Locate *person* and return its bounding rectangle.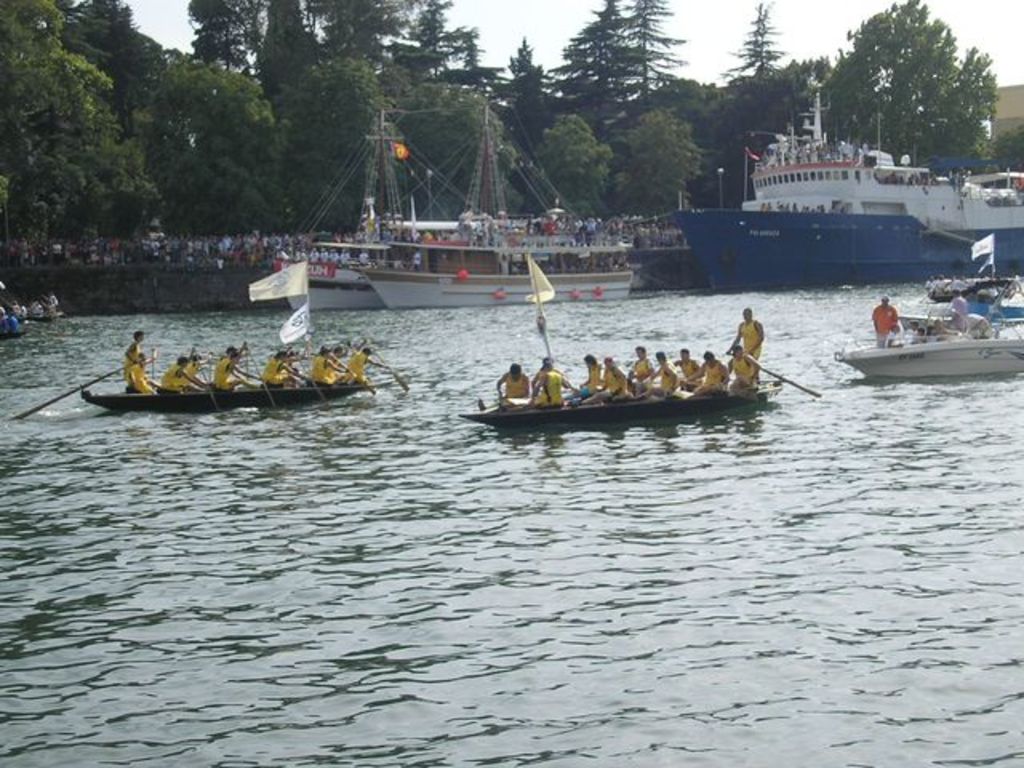
[left=728, top=347, right=758, bottom=390].
